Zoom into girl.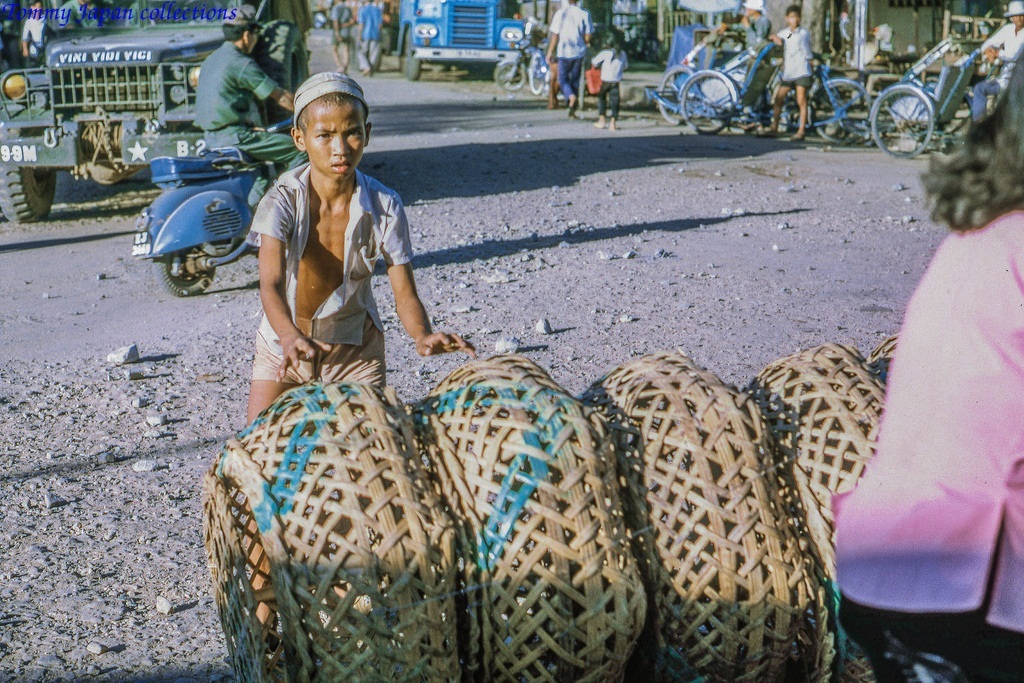
Zoom target: (left=584, top=30, right=626, bottom=126).
